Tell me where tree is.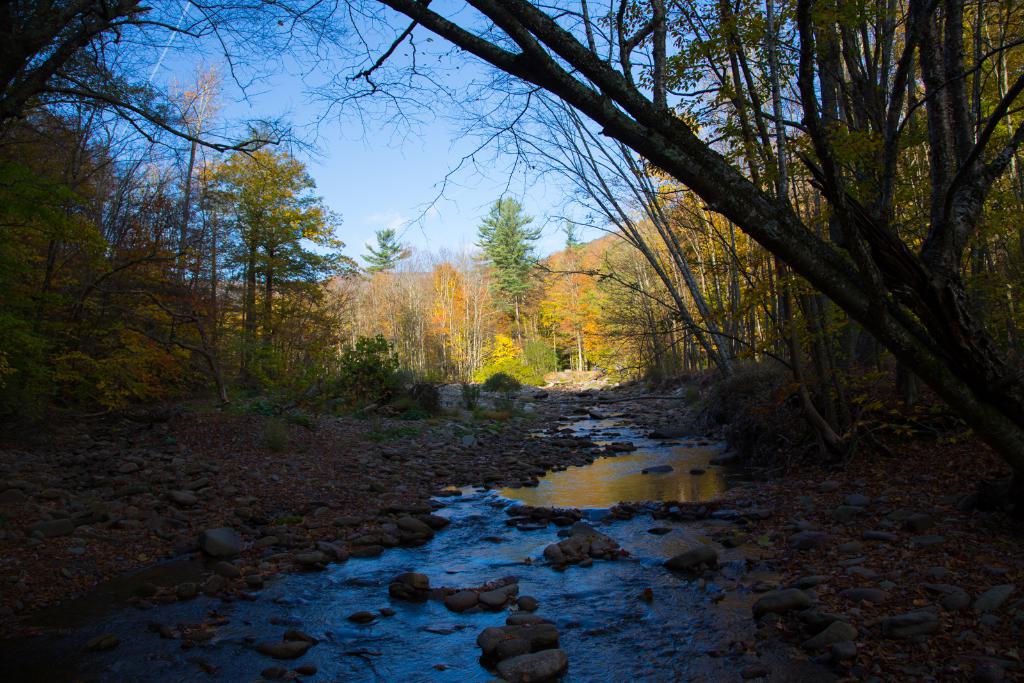
tree is at bbox=(473, 195, 536, 355).
